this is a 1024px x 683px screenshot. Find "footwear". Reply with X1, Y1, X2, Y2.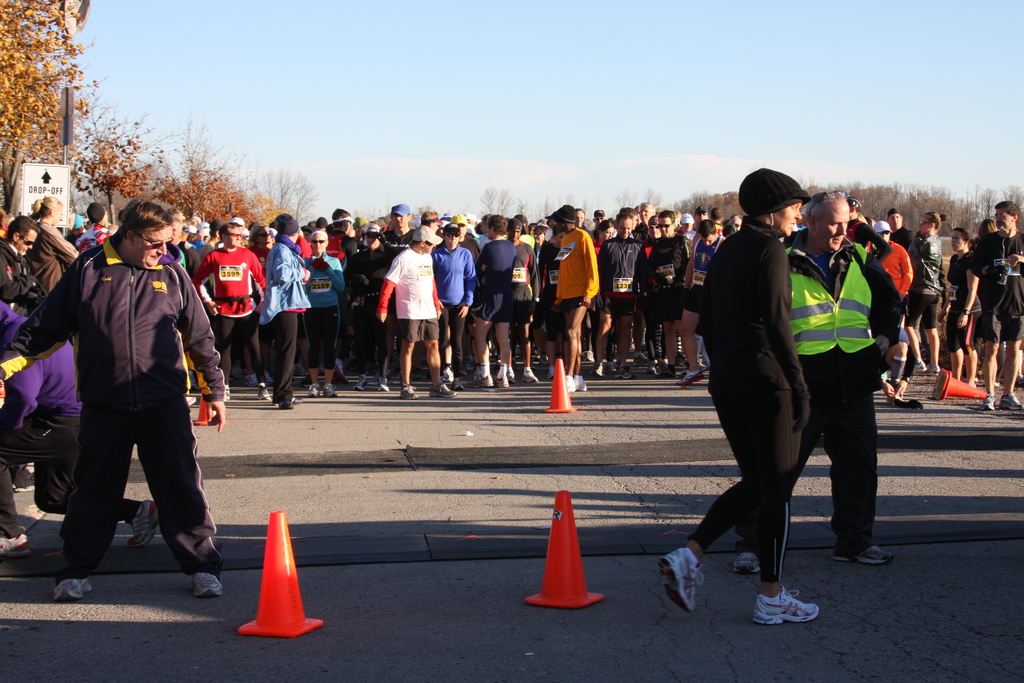
353, 379, 366, 390.
